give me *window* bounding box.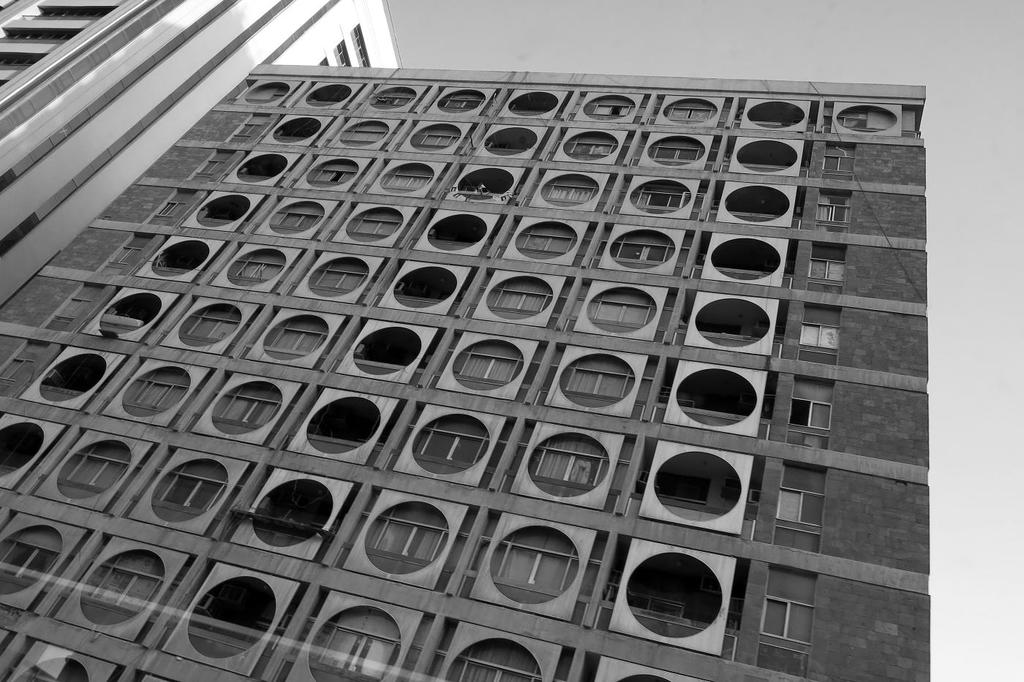
bbox=(608, 237, 674, 266).
